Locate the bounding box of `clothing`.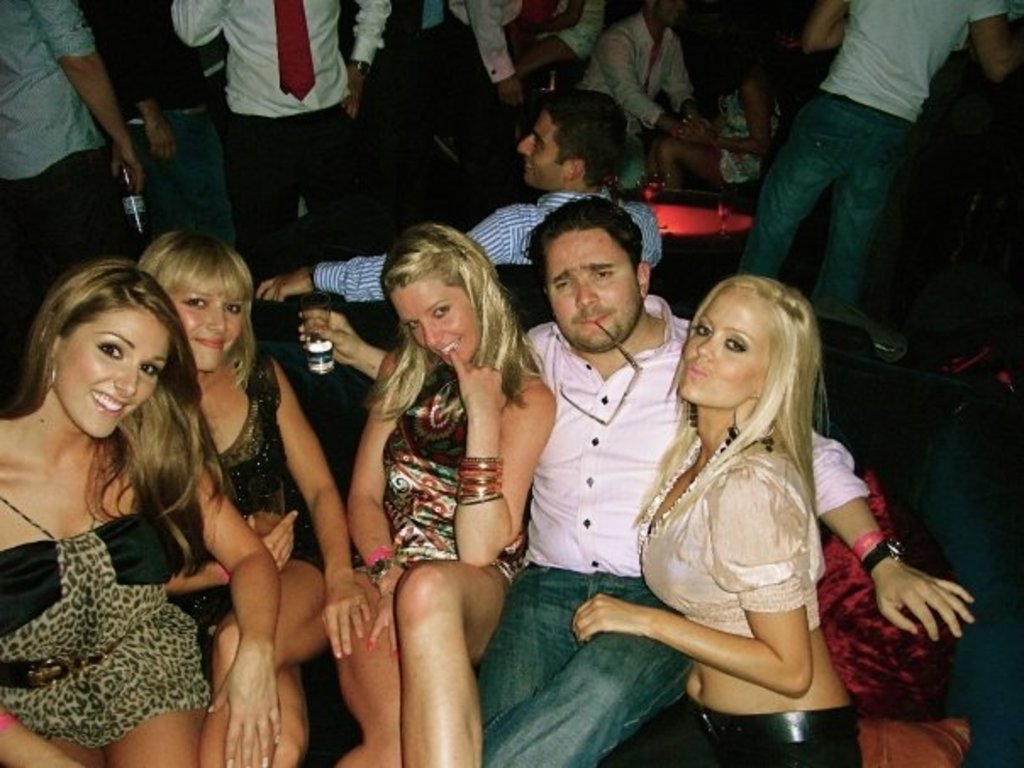
Bounding box: l=0, t=0, r=129, b=412.
